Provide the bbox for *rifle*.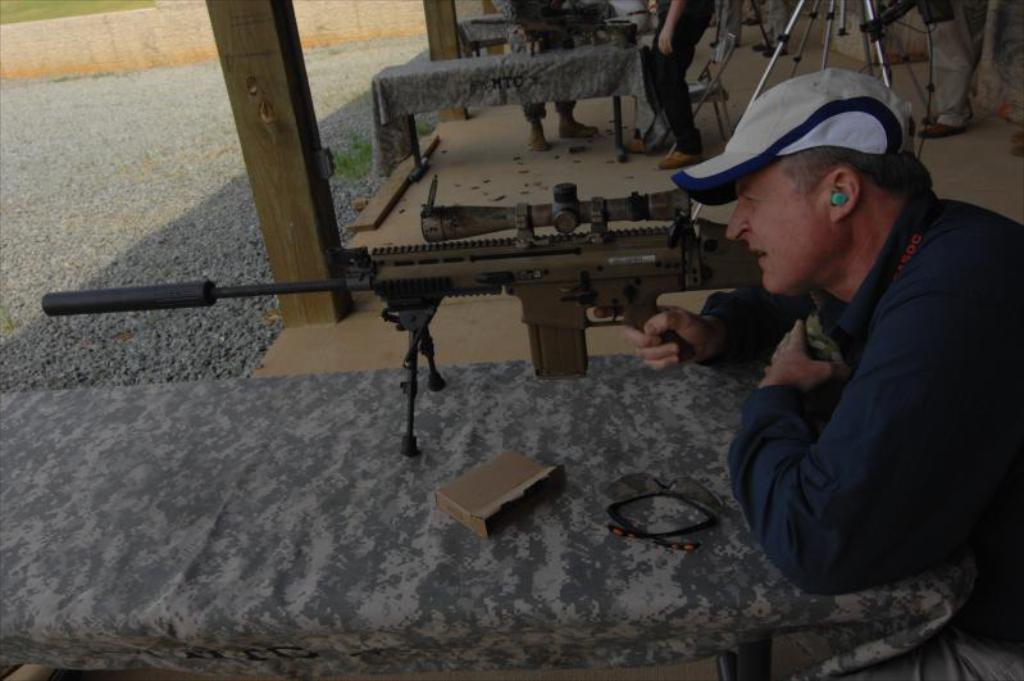
[left=44, top=187, right=760, bottom=454].
